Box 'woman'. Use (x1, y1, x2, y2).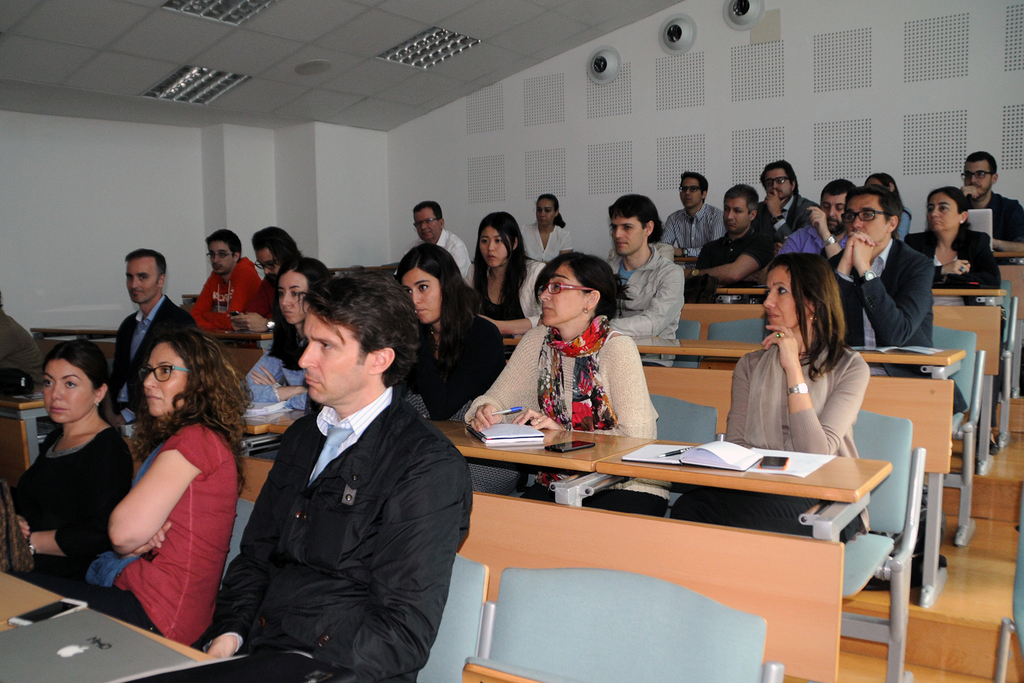
(520, 197, 569, 265).
